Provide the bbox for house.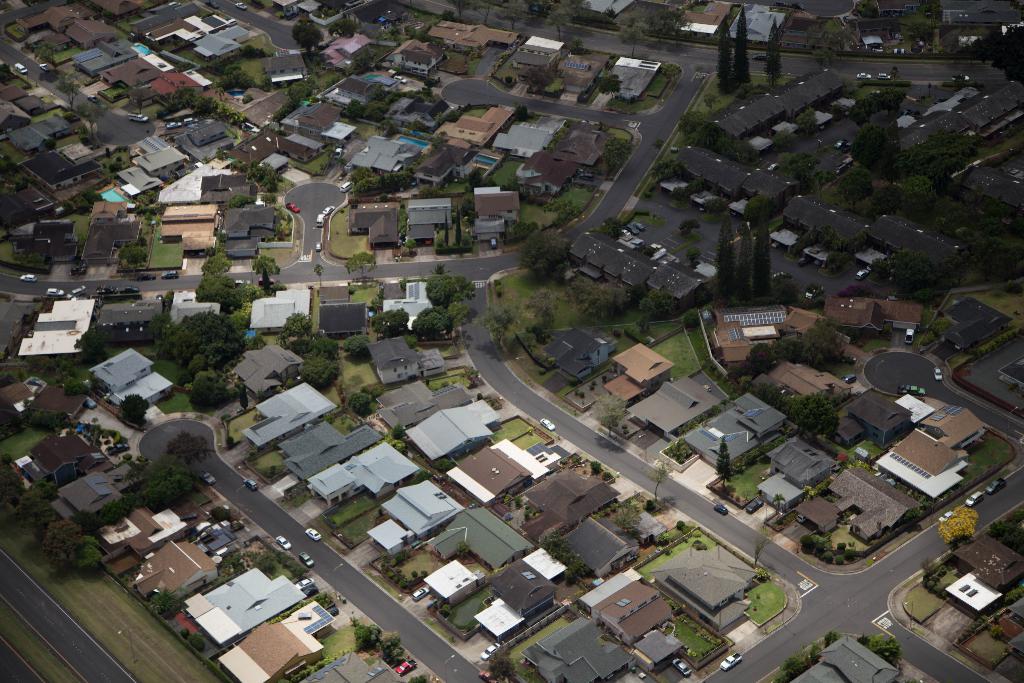
bbox=(196, 31, 233, 64).
